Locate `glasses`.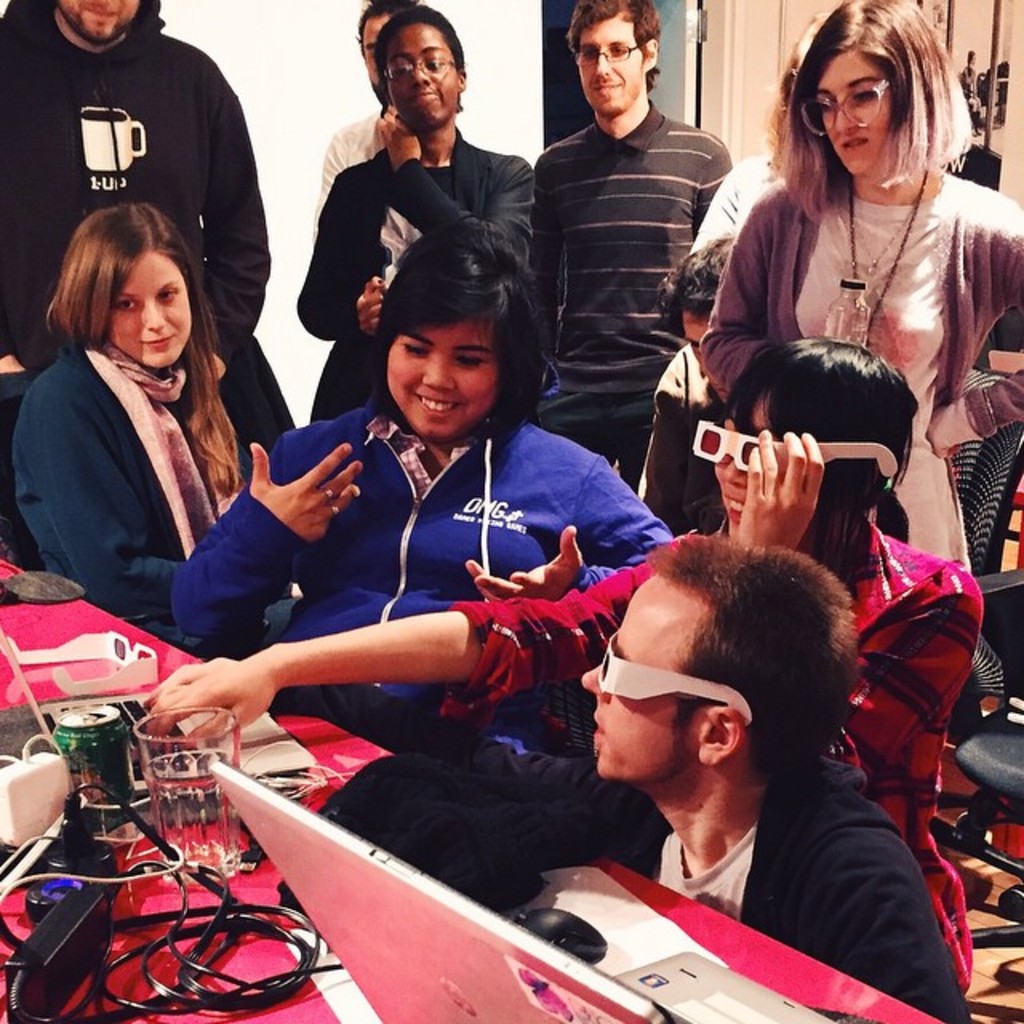
Bounding box: {"left": 795, "top": 74, "right": 893, "bottom": 136}.
